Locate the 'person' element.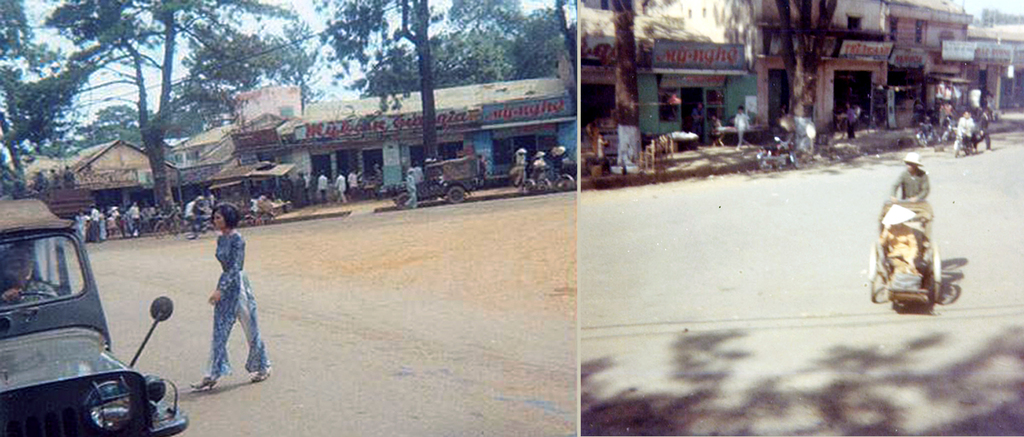
Element bbox: <bbox>532, 155, 551, 188</bbox>.
